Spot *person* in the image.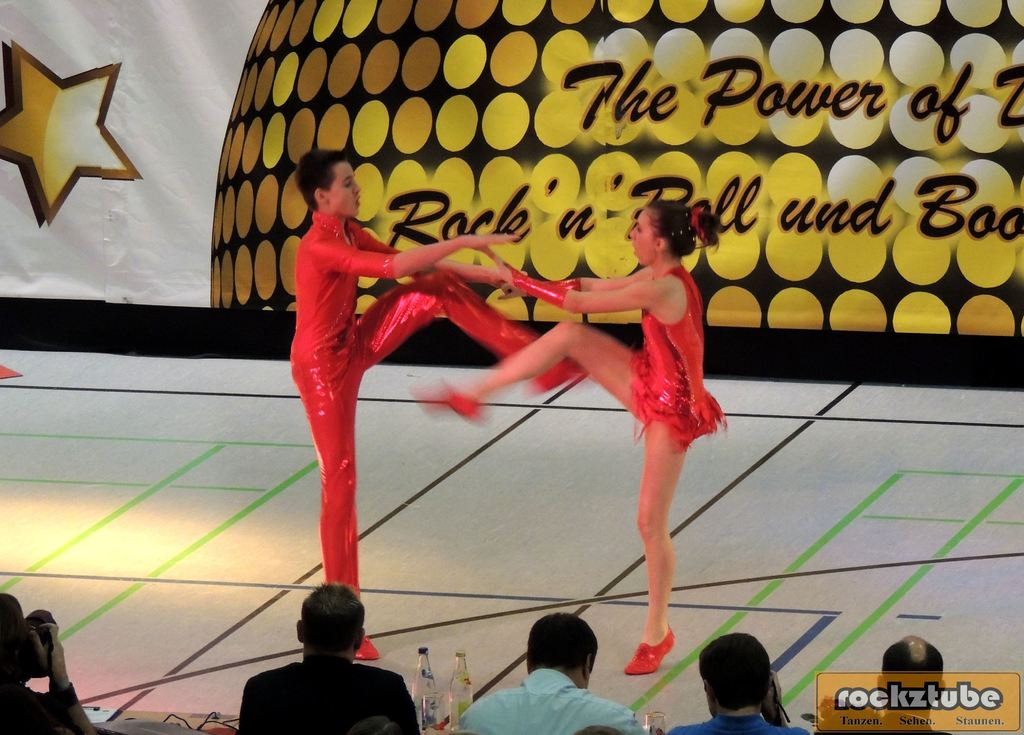
*person* found at [left=415, top=195, right=721, bottom=680].
